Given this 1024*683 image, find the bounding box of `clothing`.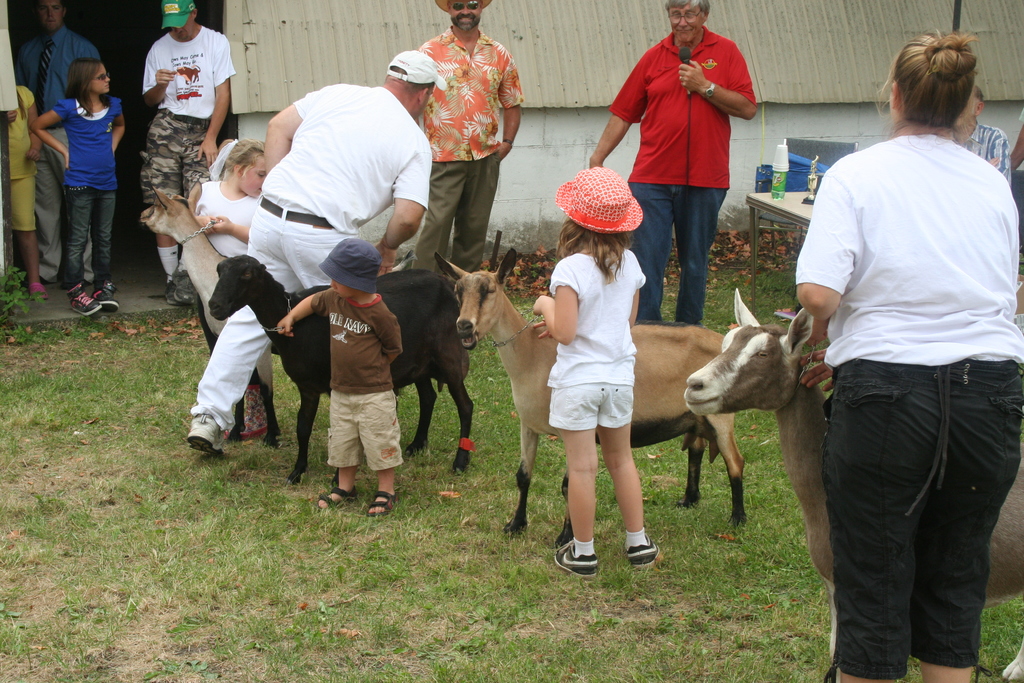
(left=202, top=177, right=255, bottom=347).
